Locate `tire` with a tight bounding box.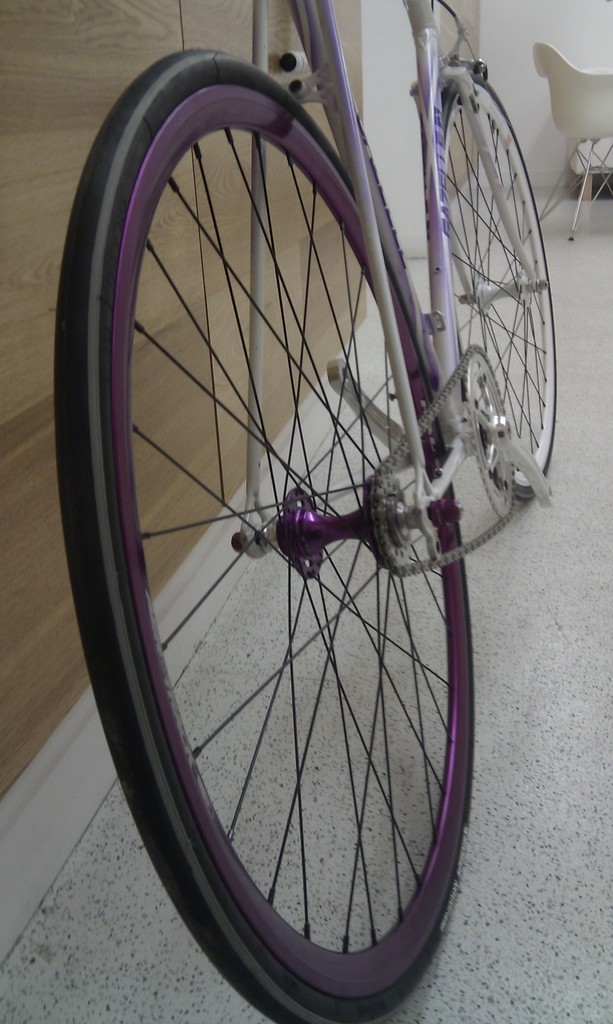
[left=440, top=66, right=557, bottom=507].
